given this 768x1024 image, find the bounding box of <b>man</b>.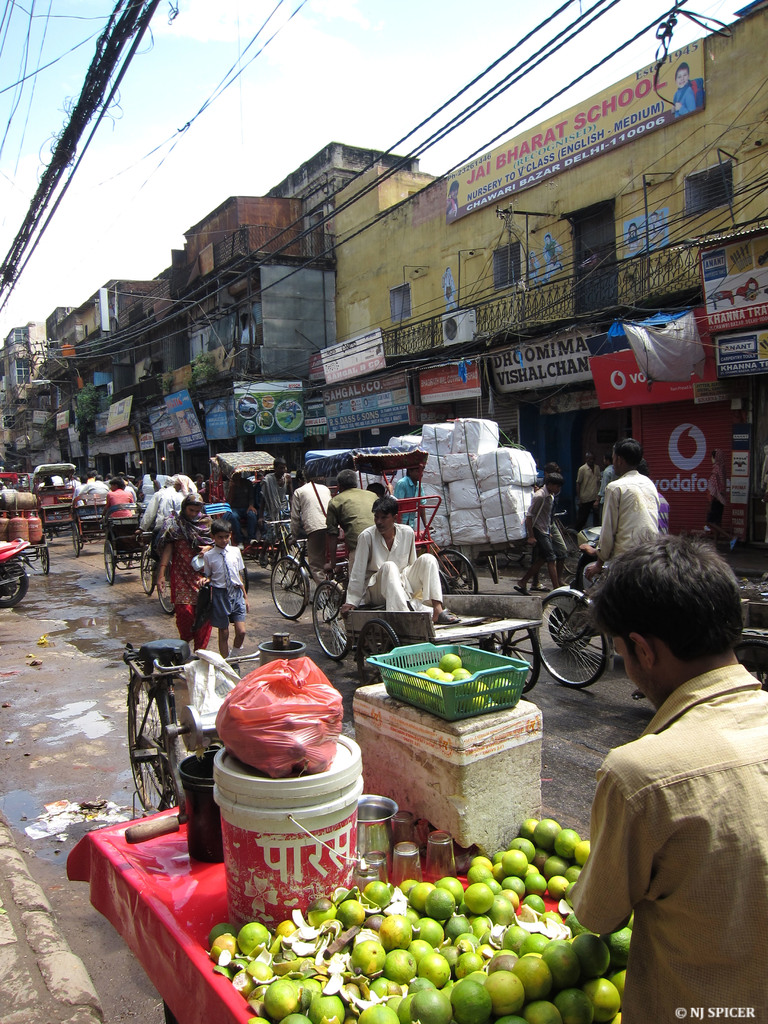
x1=287 y1=477 x2=335 y2=588.
